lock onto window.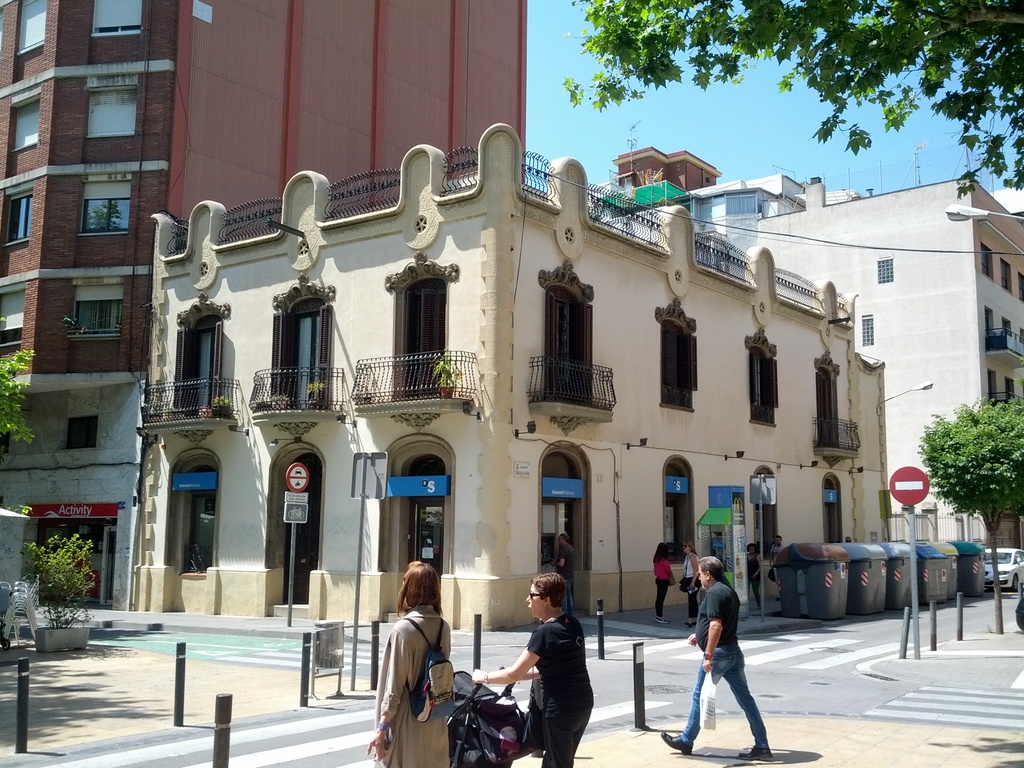
Locked: select_region(6, 197, 28, 245).
